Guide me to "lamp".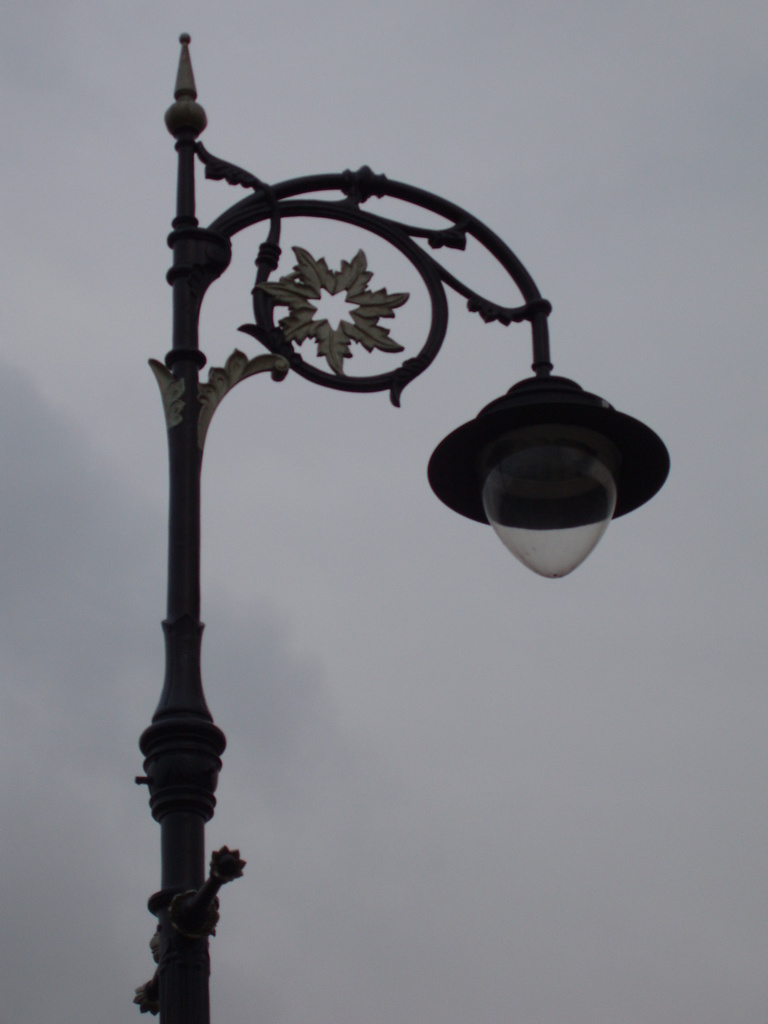
Guidance: pyautogui.locateOnScreen(132, 26, 670, 1023).
